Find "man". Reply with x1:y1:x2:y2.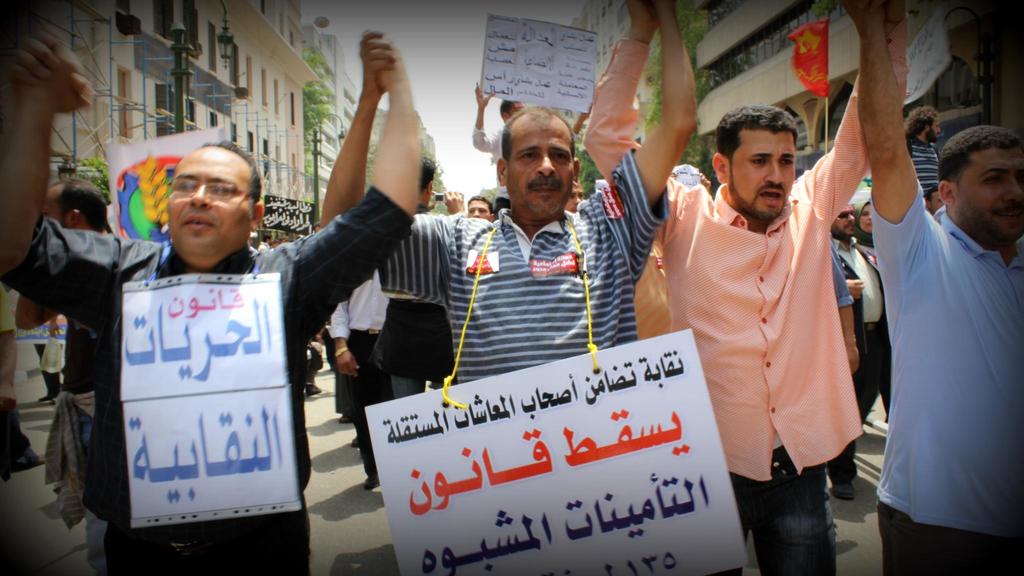
314:0:699:383.
